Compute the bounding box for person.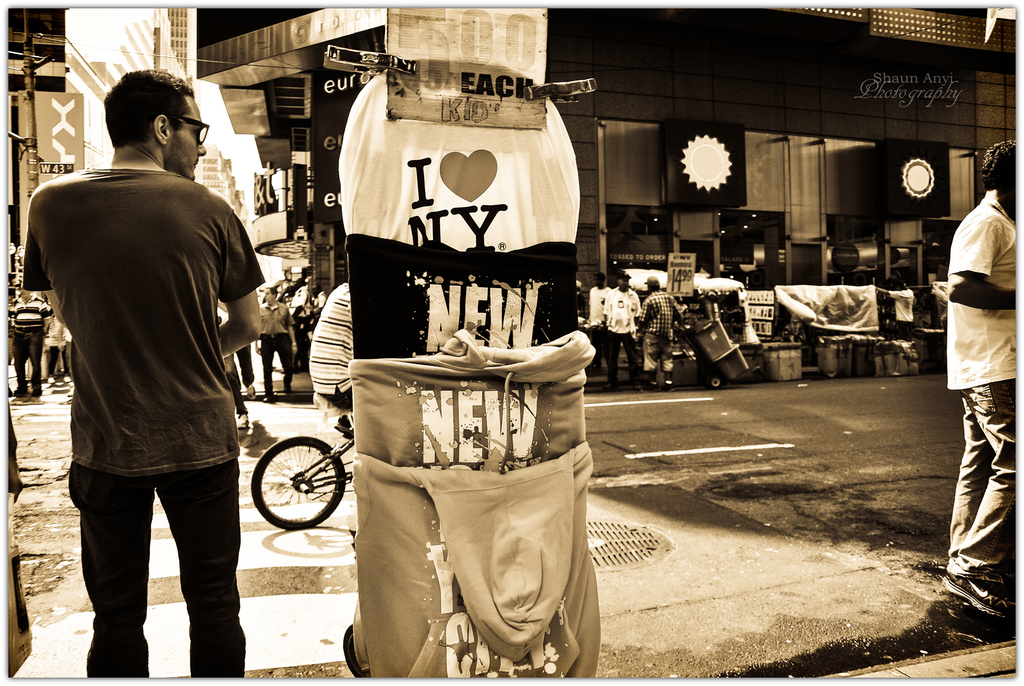
BBox(4, 285, 51, 396).
